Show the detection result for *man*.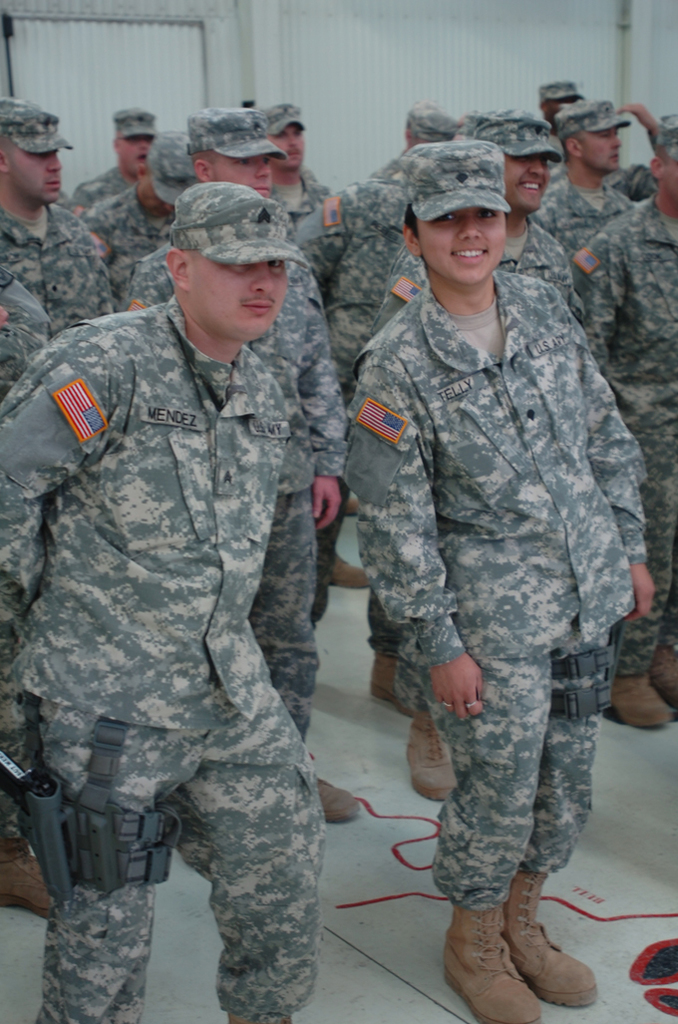
BBox(262, 108, 365, 586).
